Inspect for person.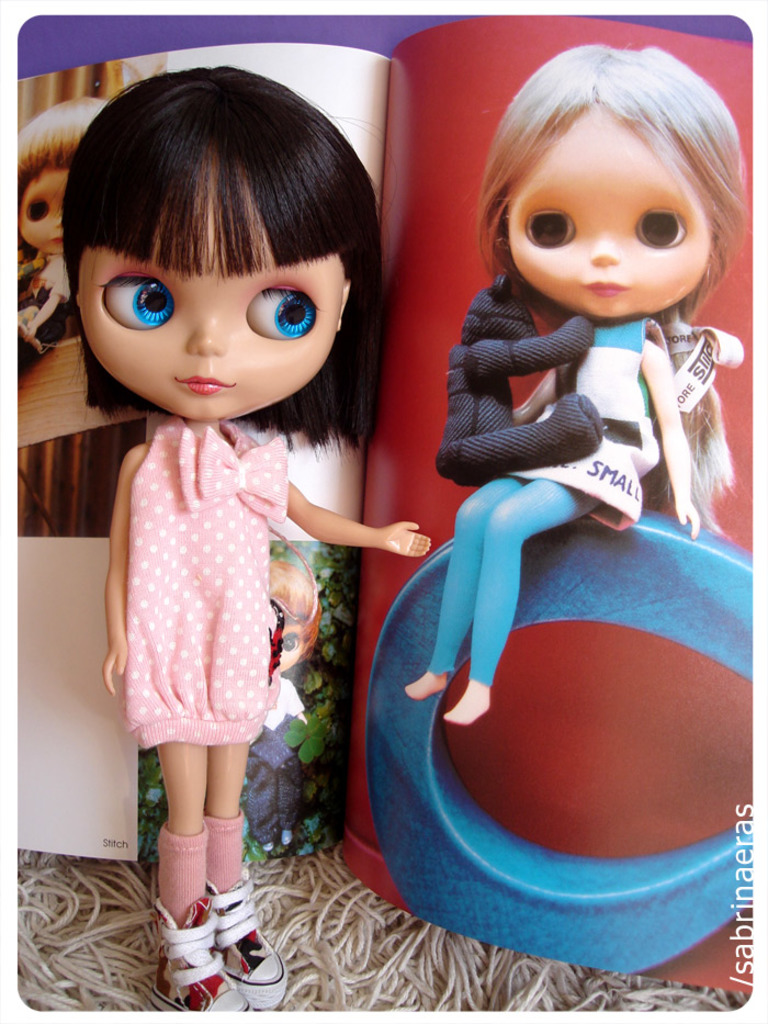
Inspection: [left=57, top=63, right=429, bottom=1010].
